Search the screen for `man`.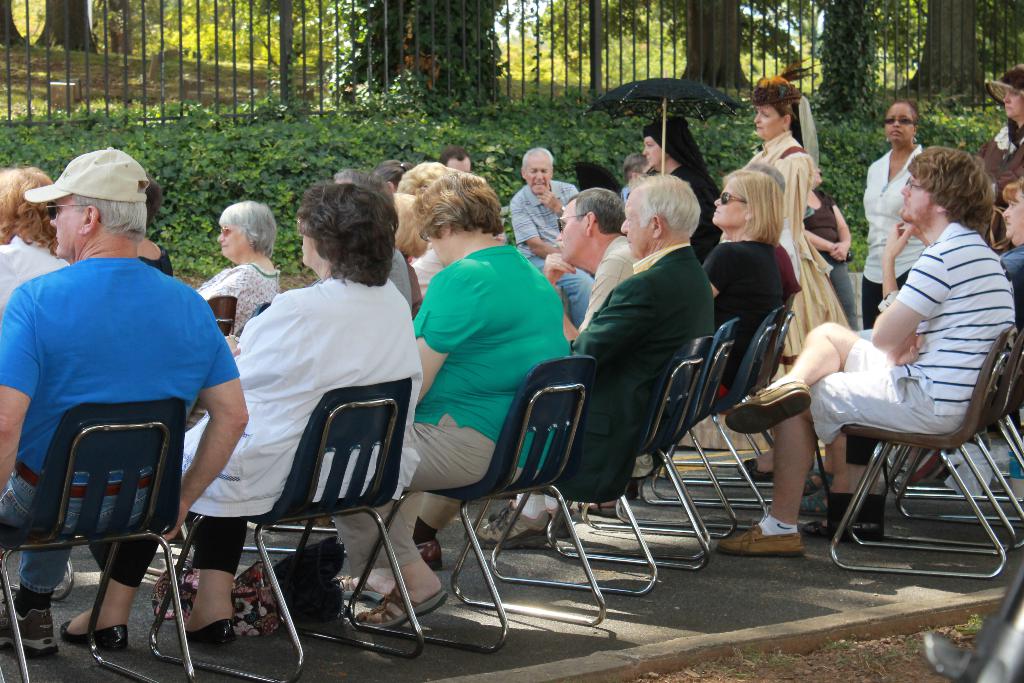
Found at (left=715, top=144, right=1016, bottom=557).
